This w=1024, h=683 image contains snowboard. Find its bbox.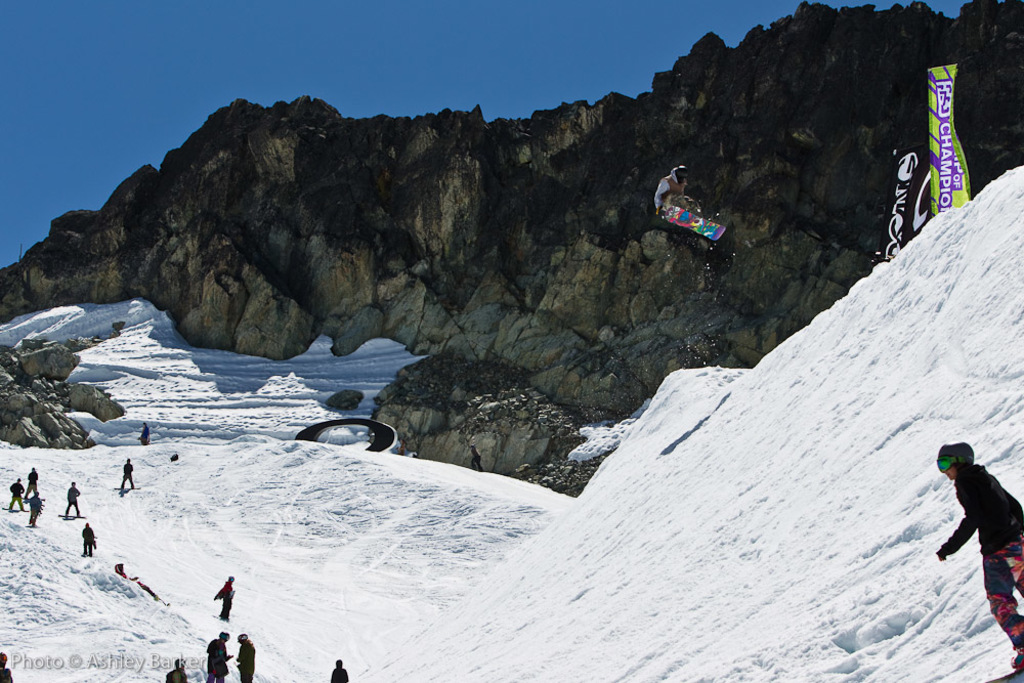
x1=112 y1=484 x2=141 y2=487.
